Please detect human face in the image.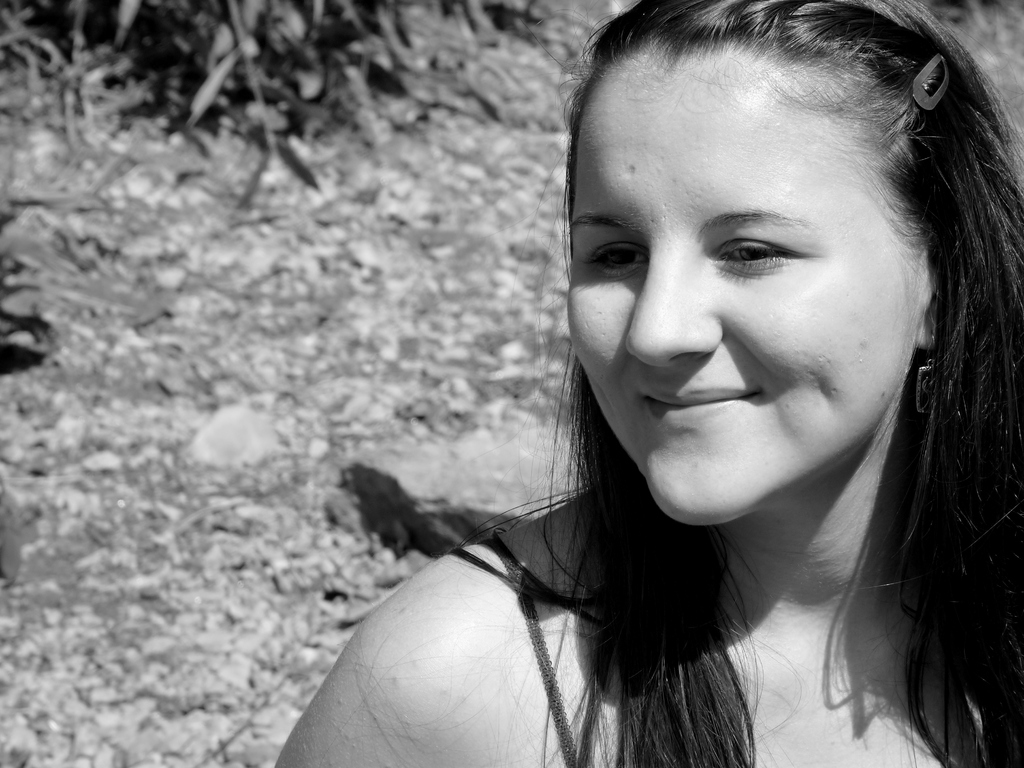
box(566, 69, 916, 522).
